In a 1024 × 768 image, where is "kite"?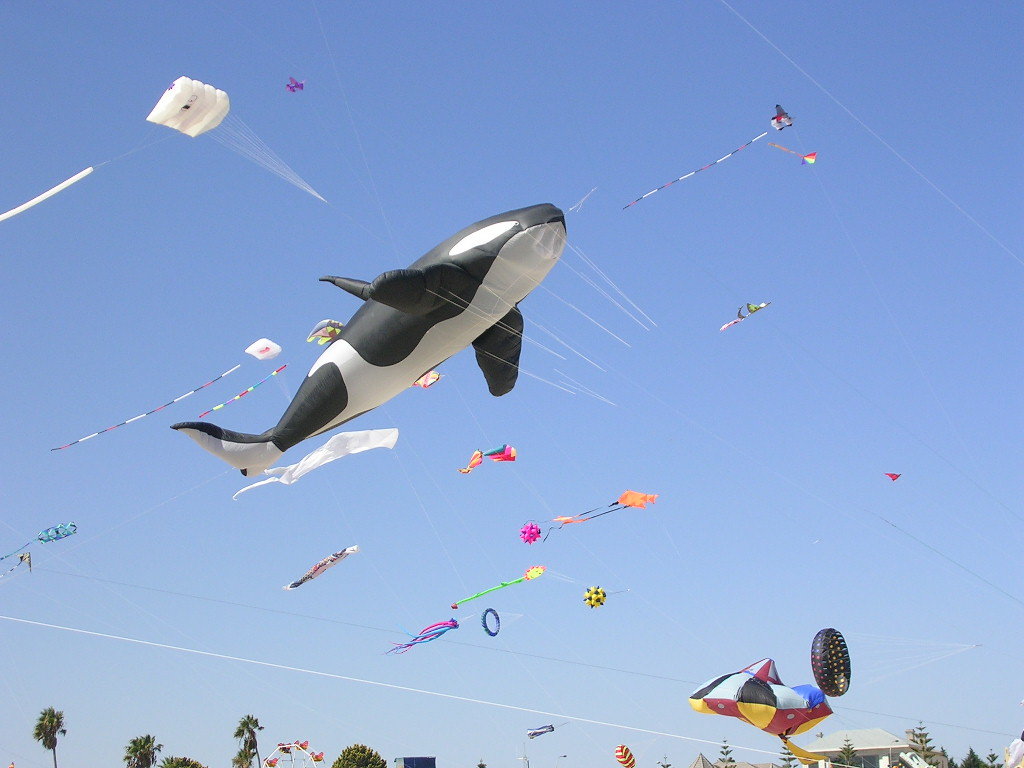
left=0, top=517, right=83, bottom=562.
